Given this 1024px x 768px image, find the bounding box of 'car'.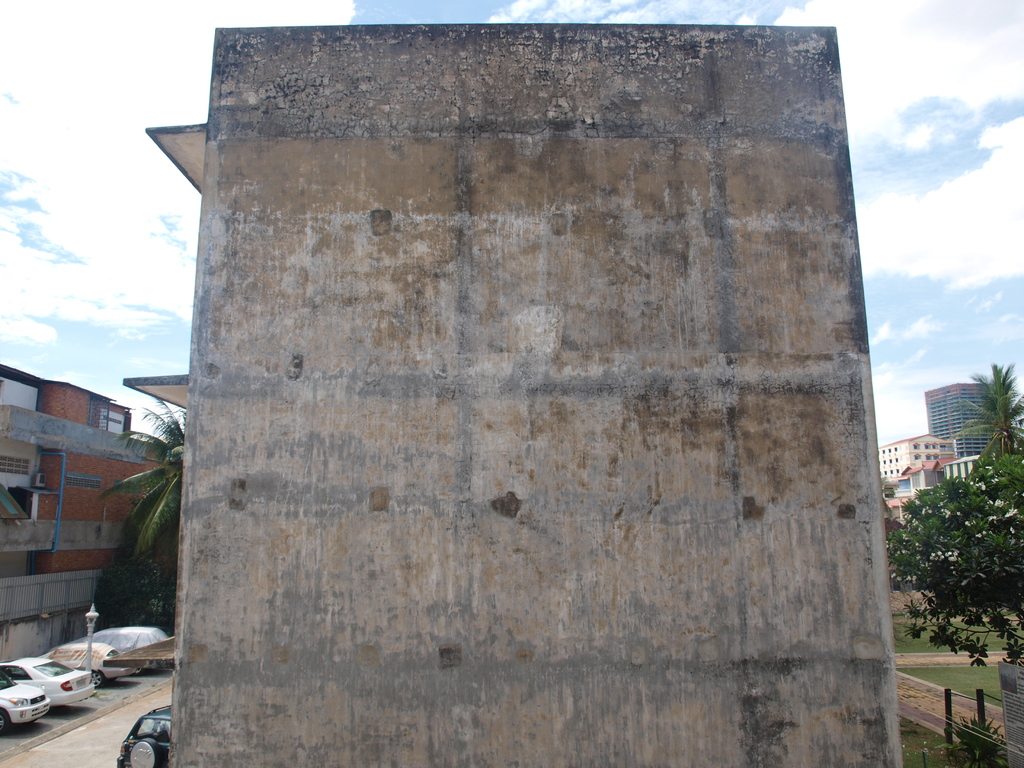
0, 657, 97, 707.
